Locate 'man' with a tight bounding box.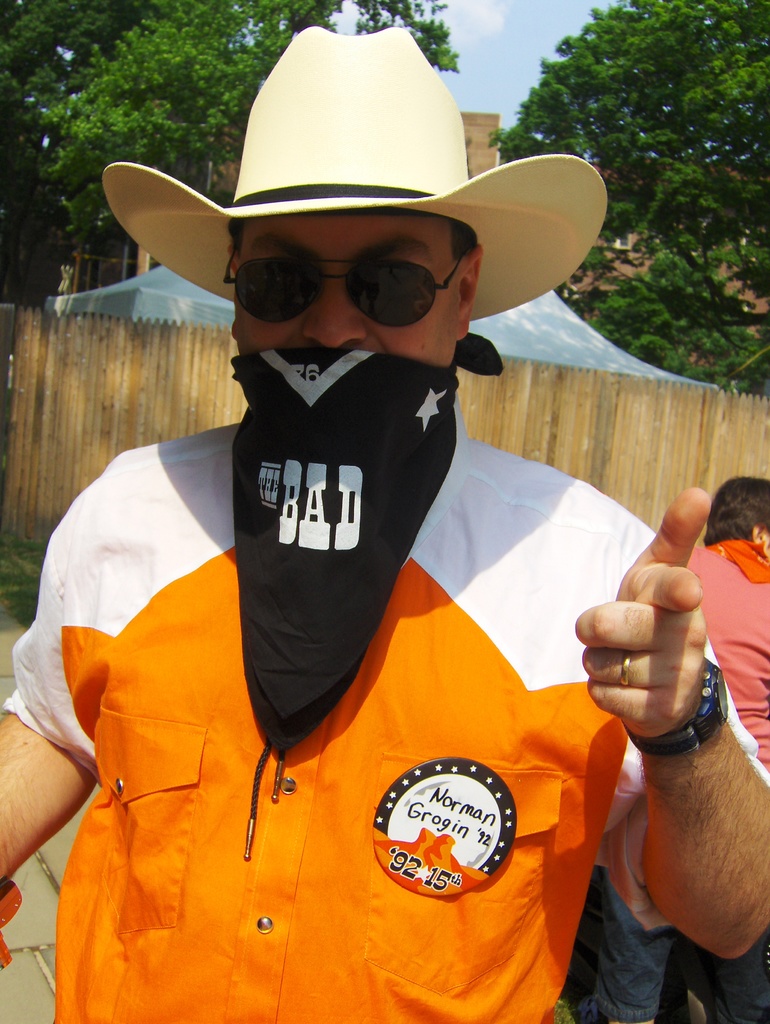
<bbox>581, 470, 769, 1023</bbox>.
